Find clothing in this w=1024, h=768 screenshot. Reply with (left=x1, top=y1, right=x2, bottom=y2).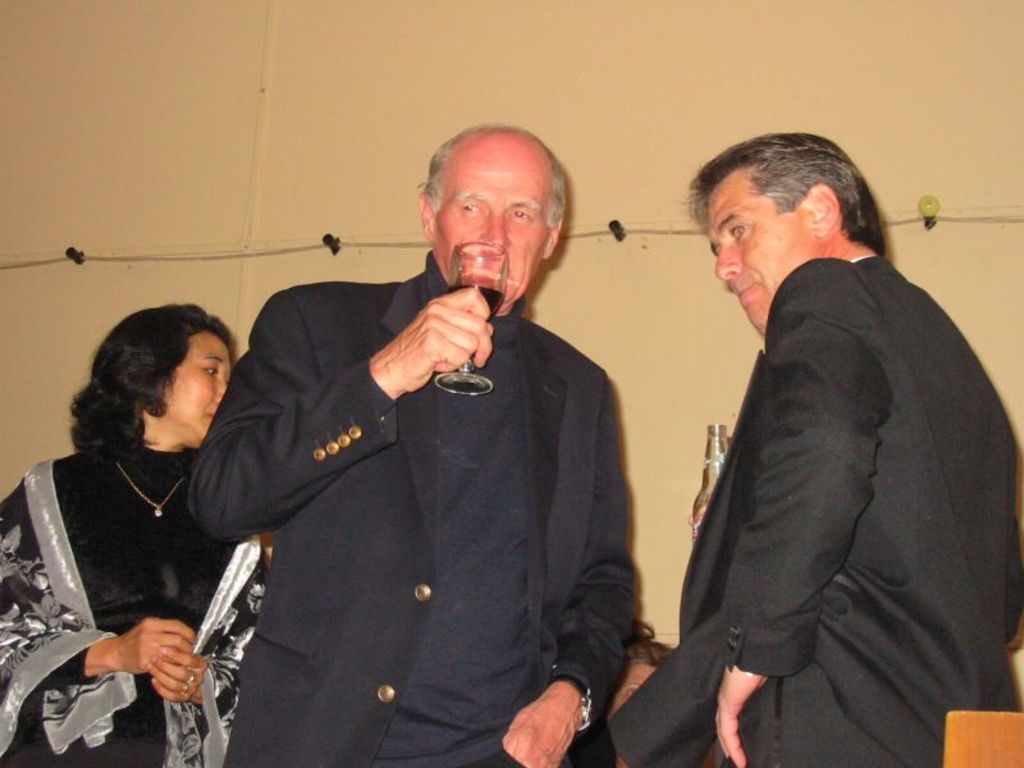
(left=622, top=225, right=1023, bottom=767).
